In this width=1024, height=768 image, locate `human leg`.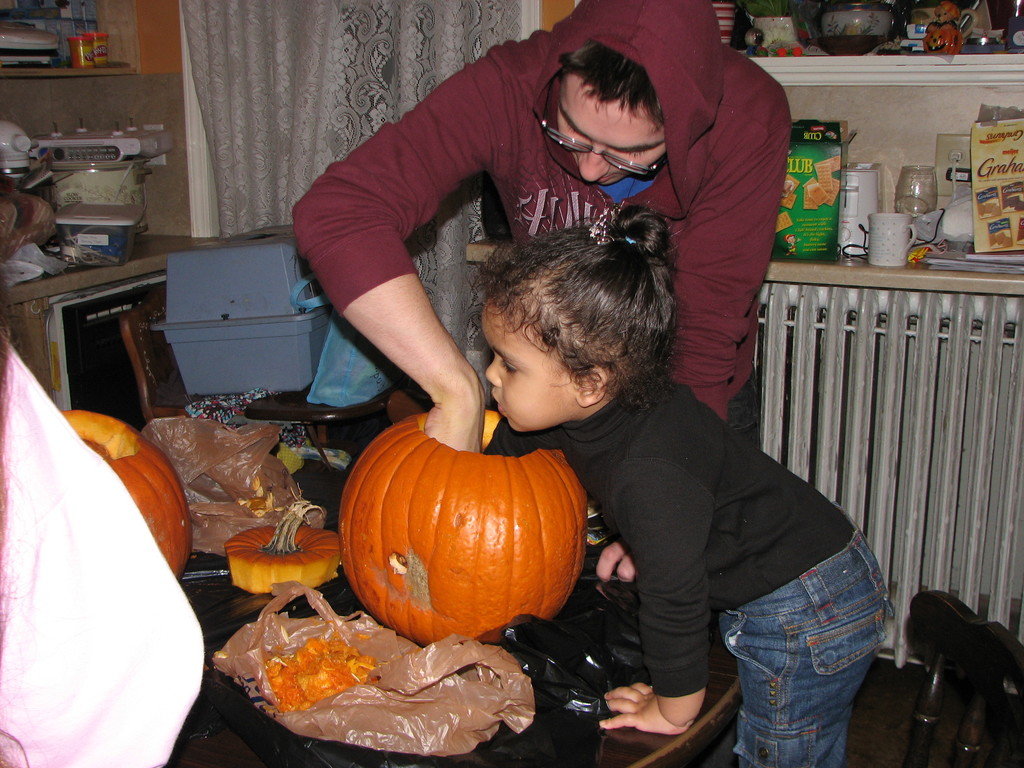
Bounding box: <bbox>724, 365, 758, 442</bbox>.
